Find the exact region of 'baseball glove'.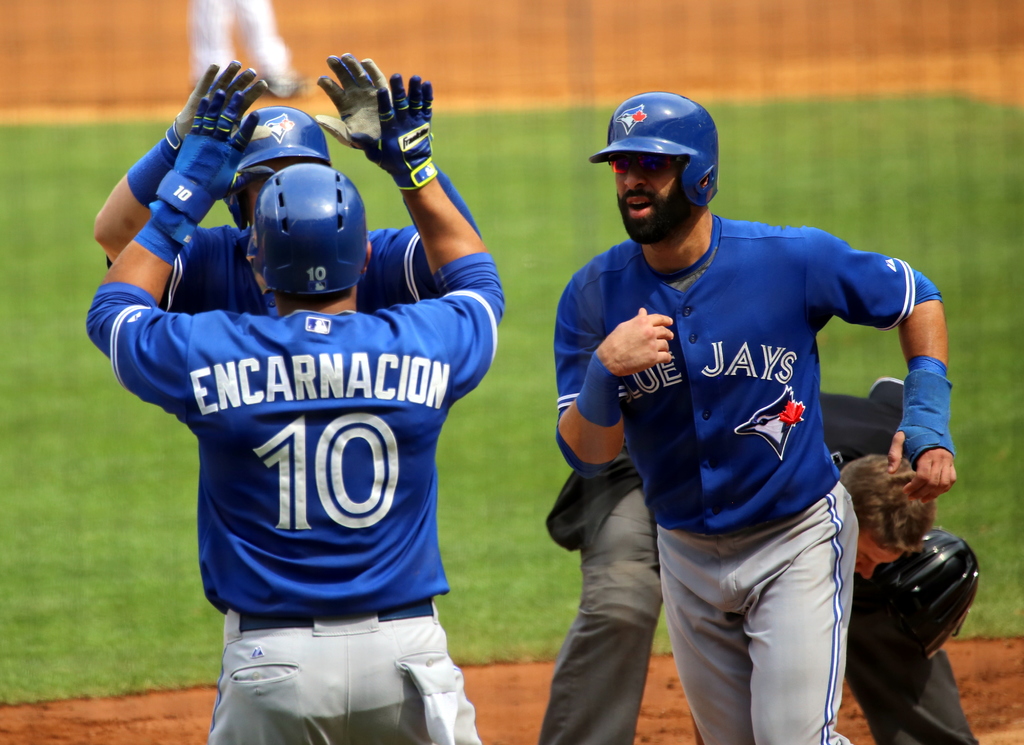
Exact region: bbox=[170, 57, 284, 157].
